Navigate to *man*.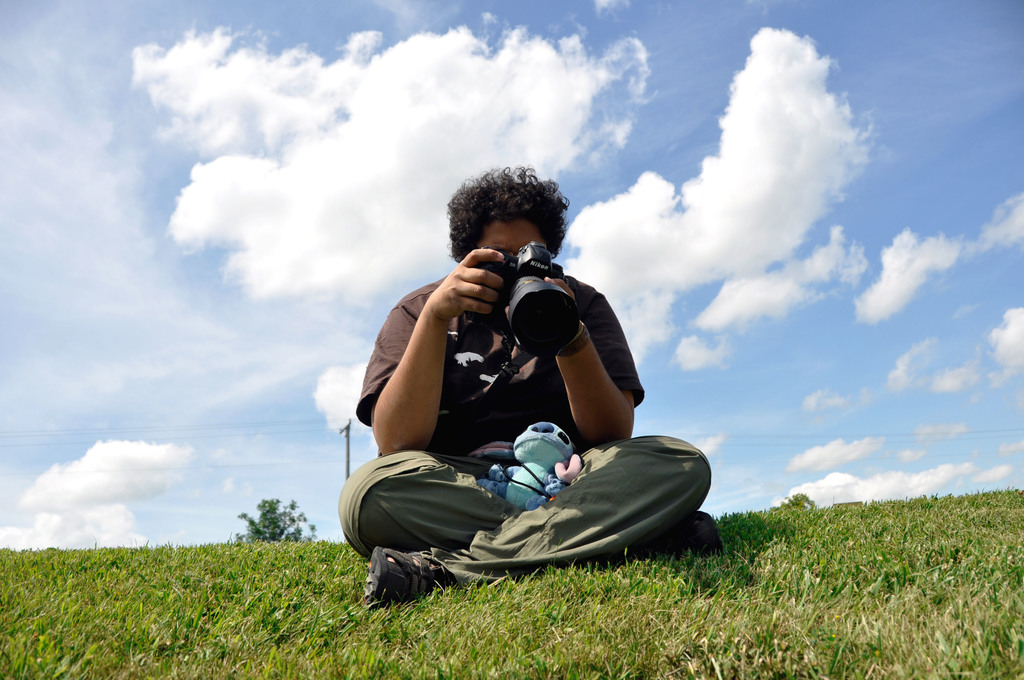
Navigation target: BBox(337, 162, 718, 609).
